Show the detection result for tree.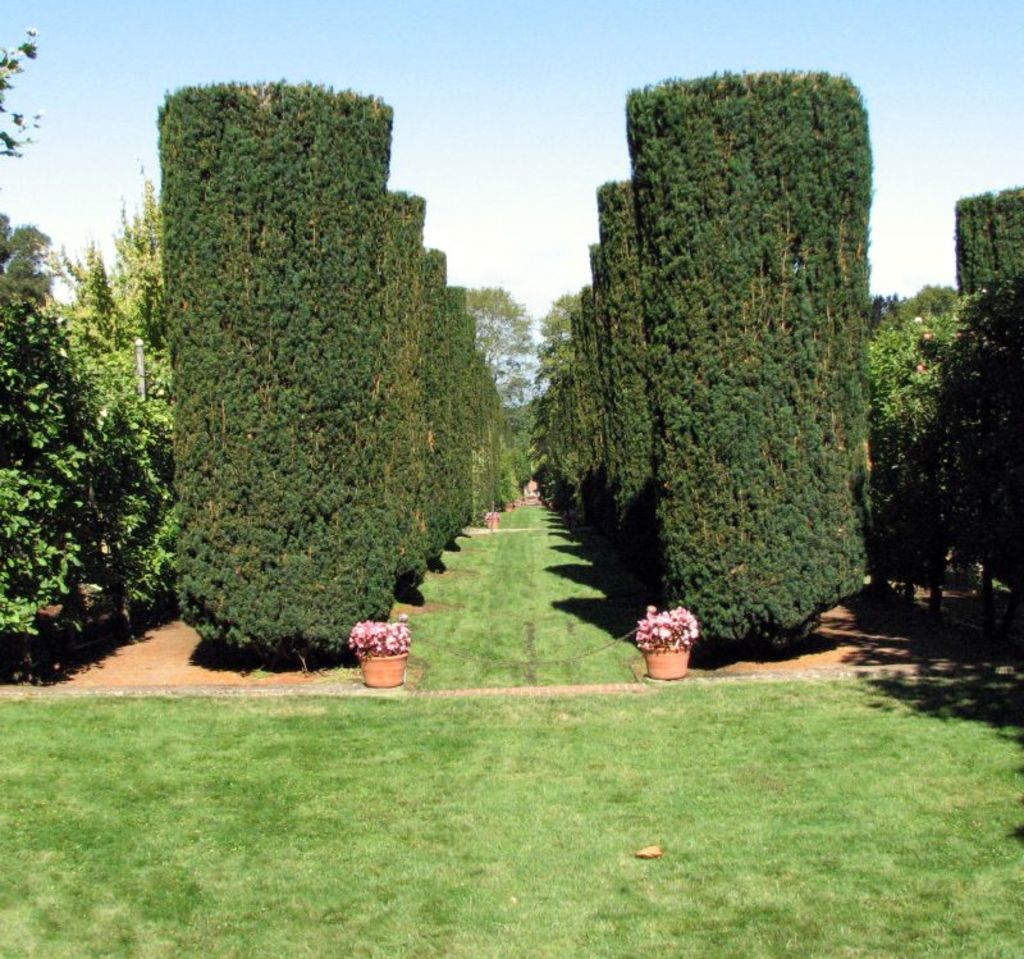
select_region(120, 174, 178, 399).
